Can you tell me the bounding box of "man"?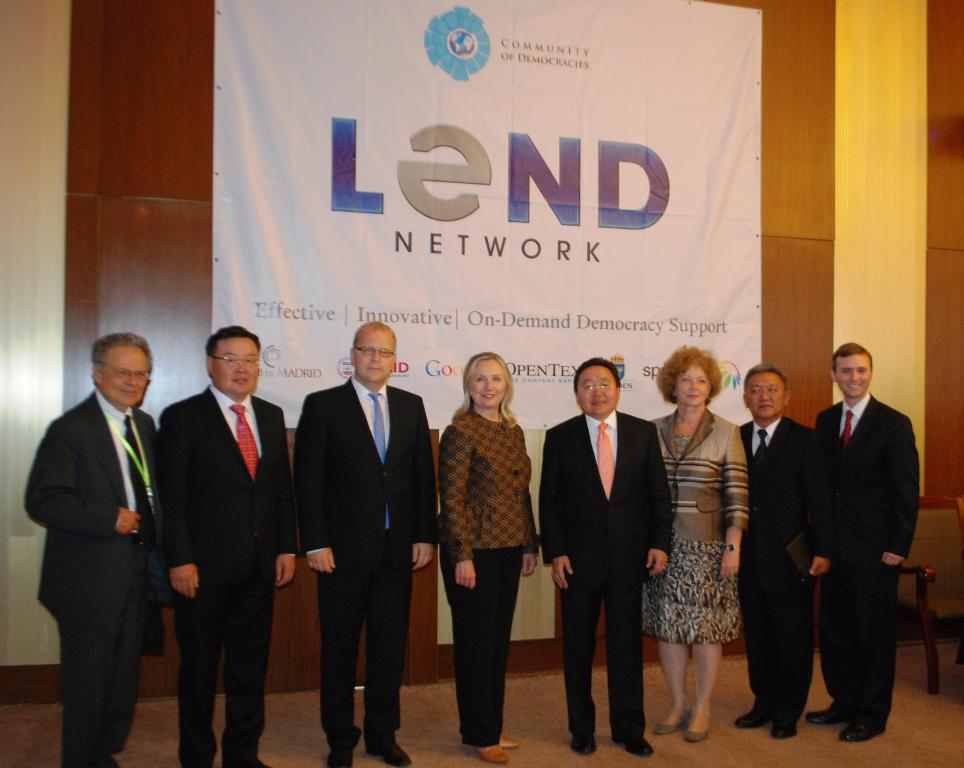
{"x1": 23, "y1": 302, "x2": 187, "y2": 751}.
